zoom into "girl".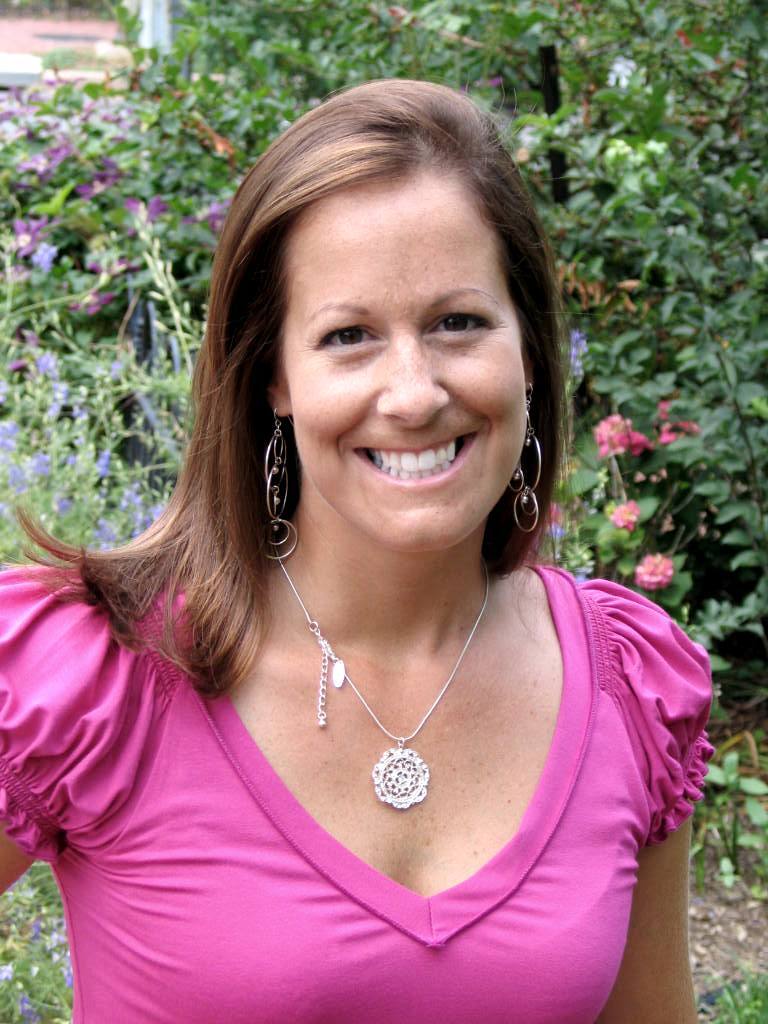
Zoom target: (0, 72, 711, 1023).
